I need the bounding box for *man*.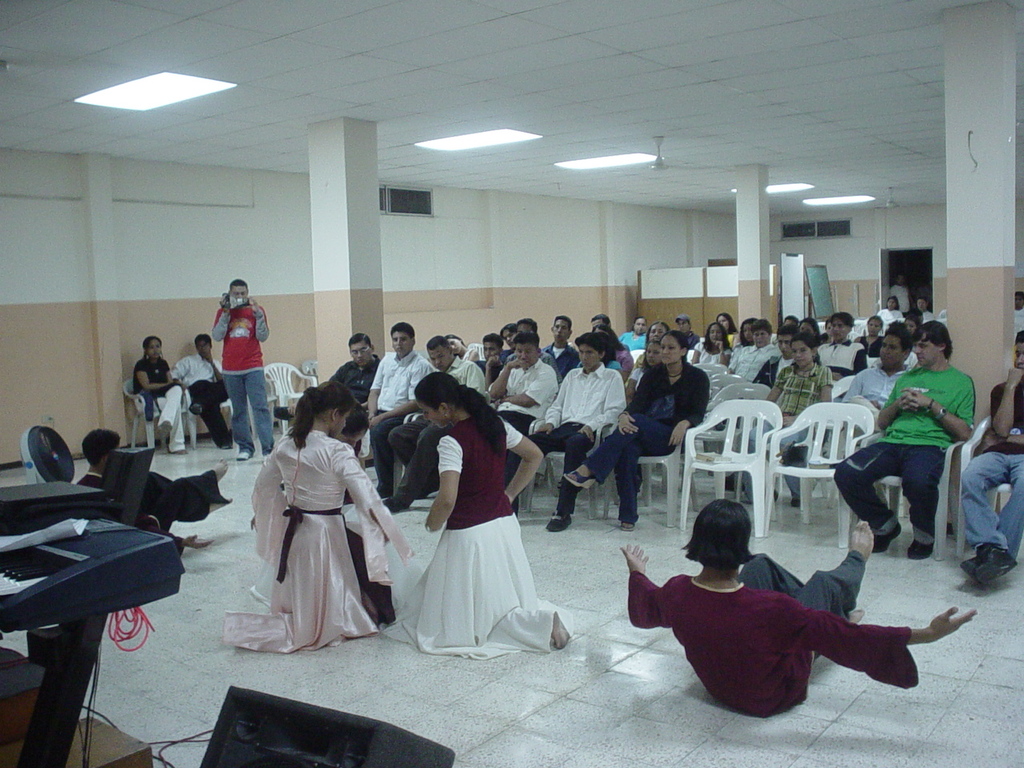
Here it is: [368,322,432,496].
